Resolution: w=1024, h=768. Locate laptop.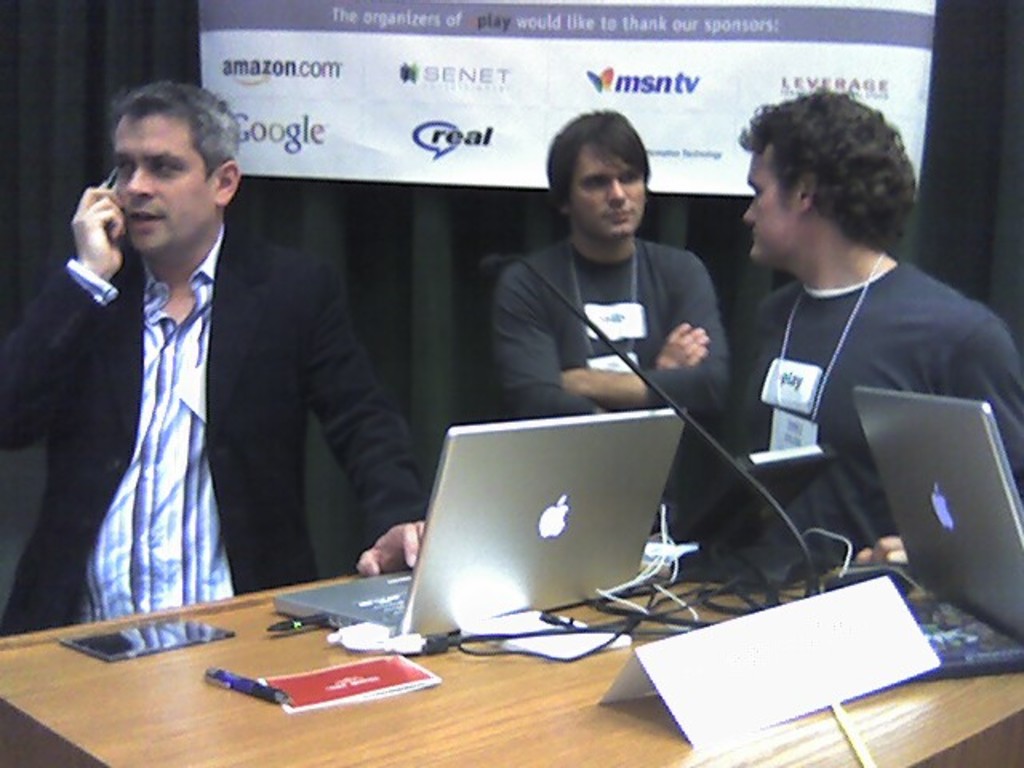
(x1=854, y1=381, x2=1014, y2=669).
